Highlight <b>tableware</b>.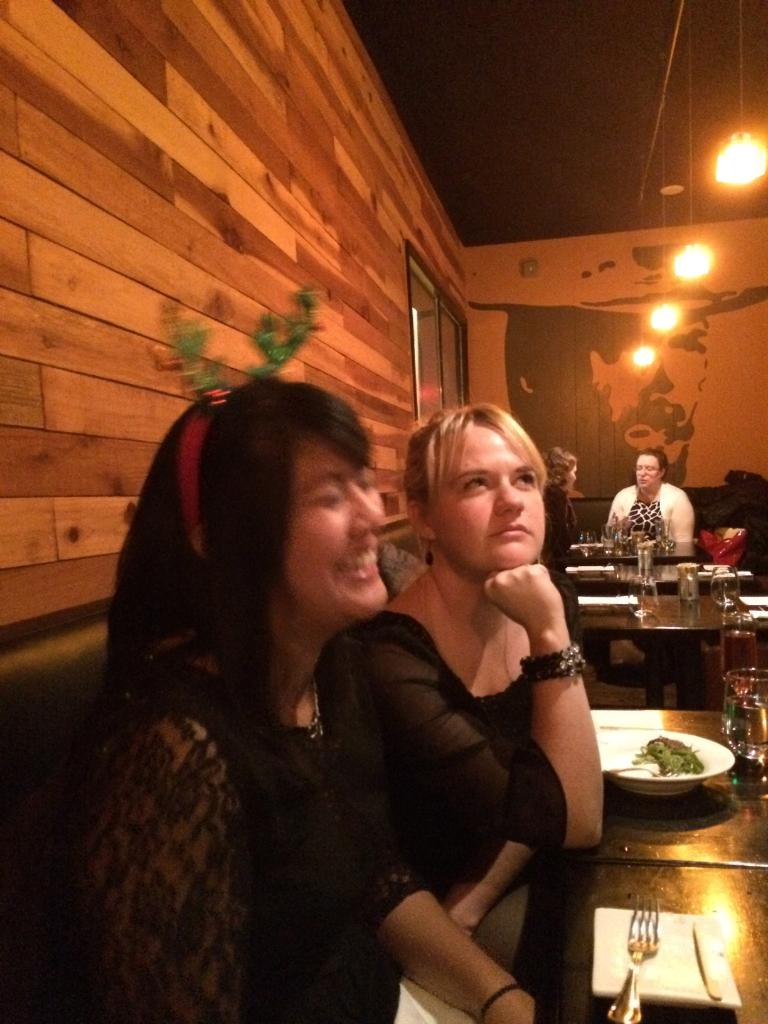
Highlighted region: select_region(694, 907, 728, 998).
